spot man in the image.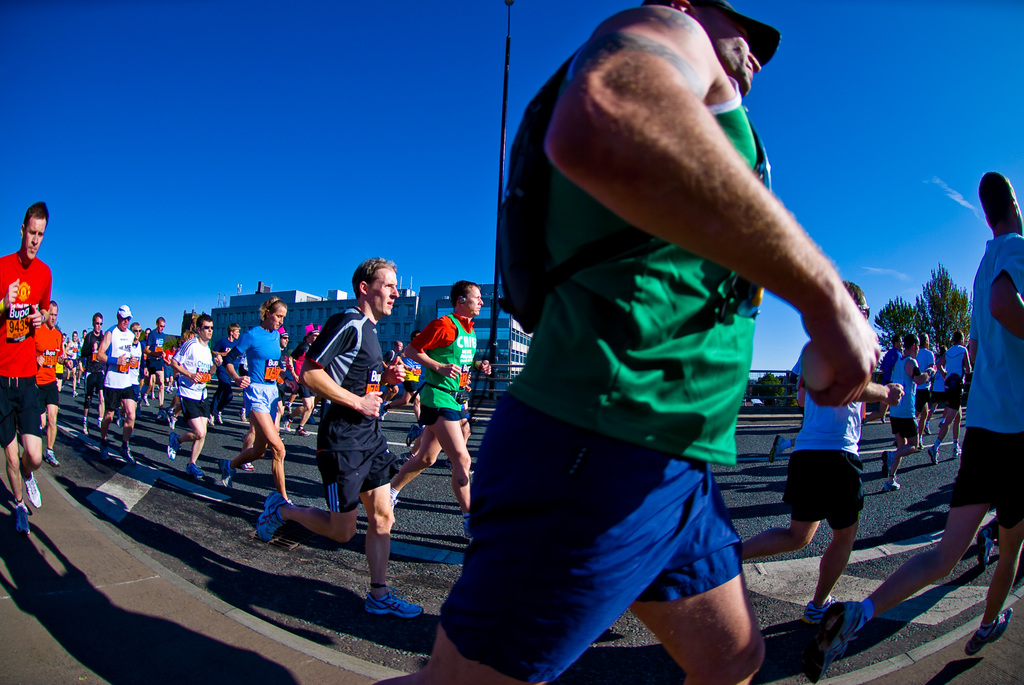
man found at rect(147, 311, 168, 420).
